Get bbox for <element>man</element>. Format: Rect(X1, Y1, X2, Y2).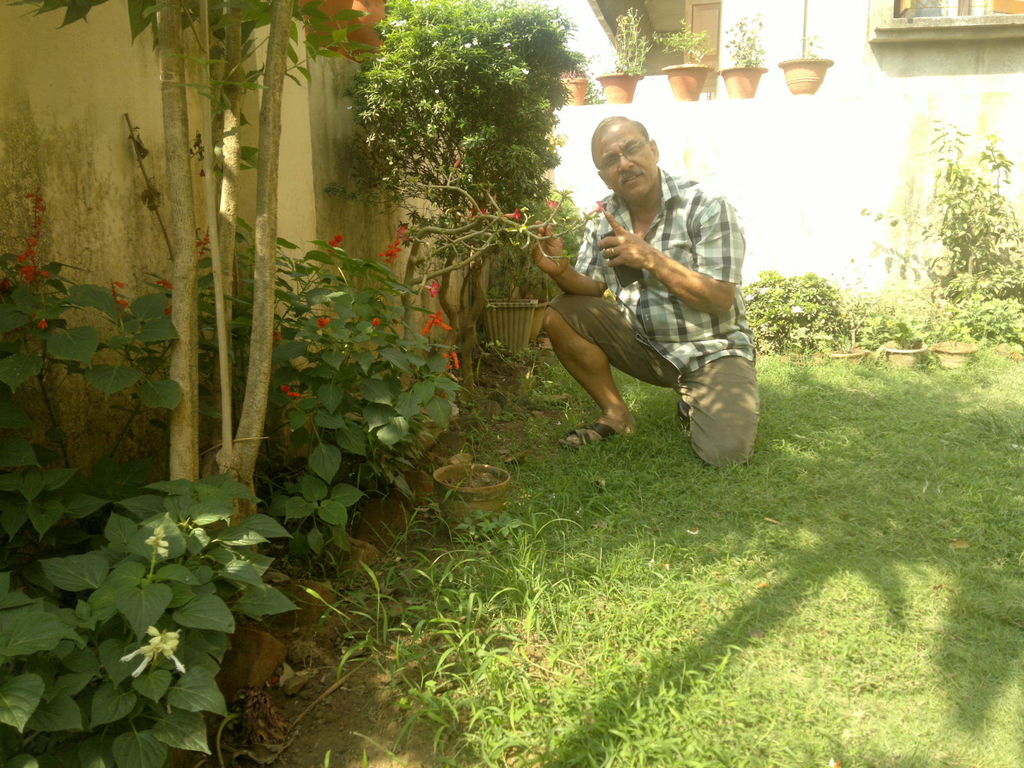
Rect(527, 117, 757, 474).
